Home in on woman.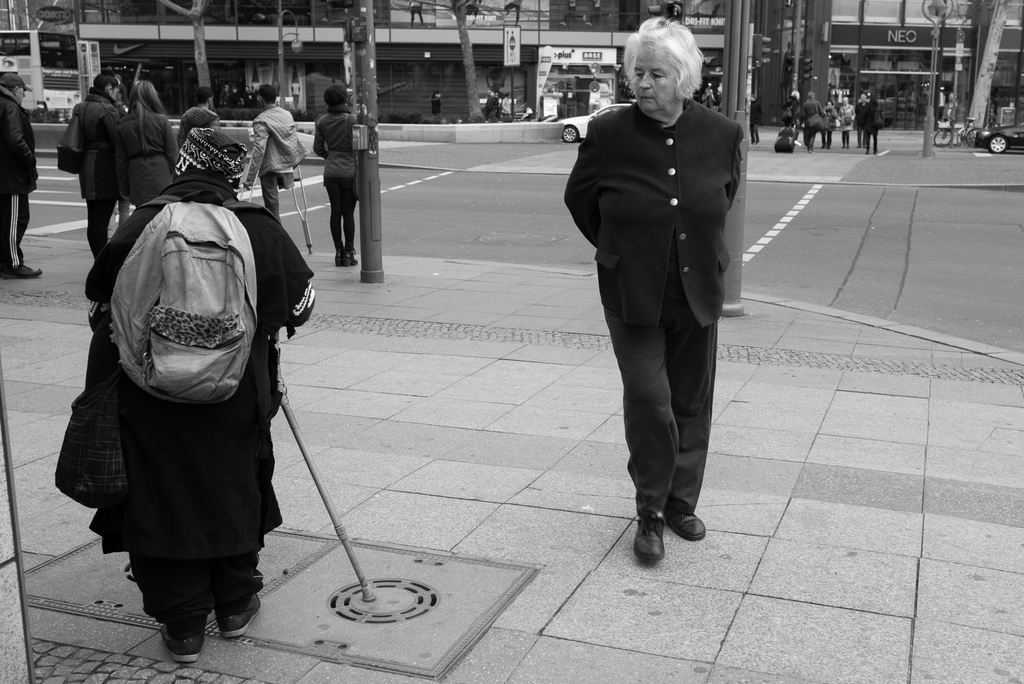
Homed in at 314,87,364,263.
